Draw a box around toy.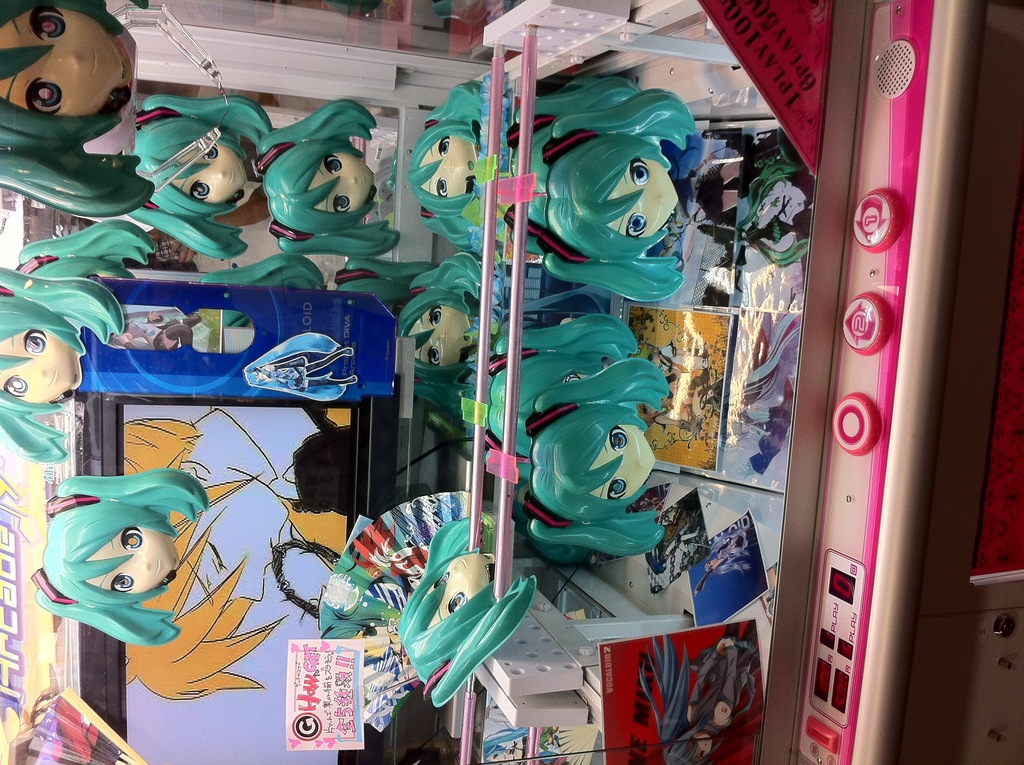
499, 72, 689, 305.
